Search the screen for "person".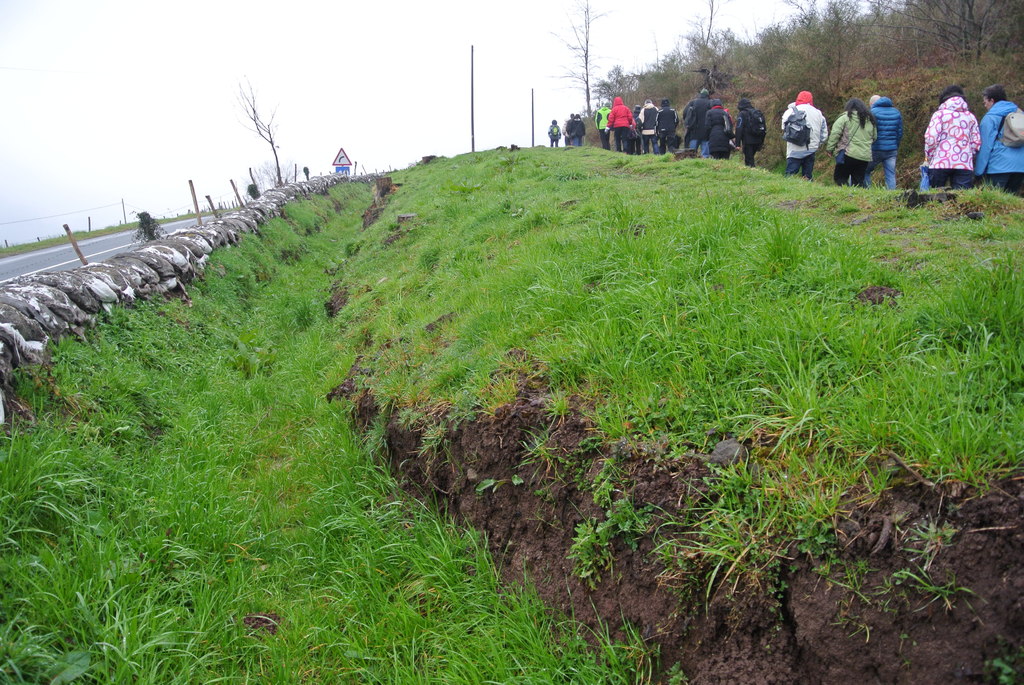
Found at bbox=[829, 97, 877, 189].
